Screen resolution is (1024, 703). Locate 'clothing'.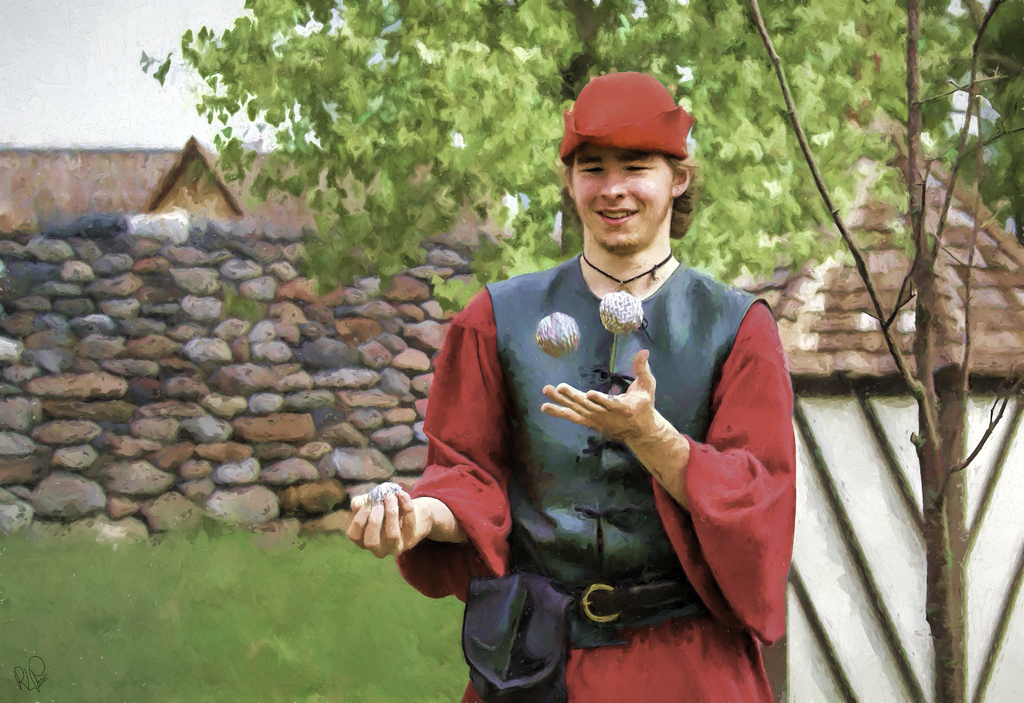
box(428, 261, 781, 659).
